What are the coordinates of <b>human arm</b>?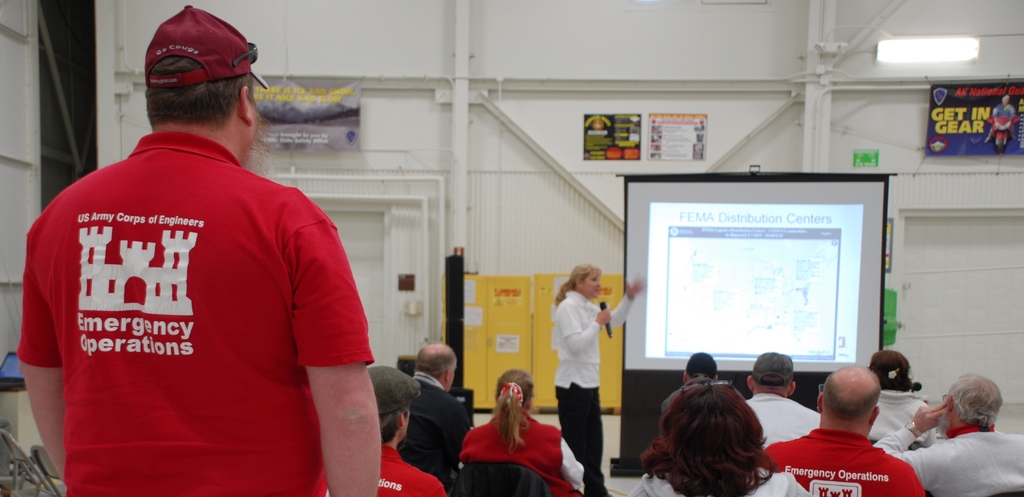
559/299/621/376.
